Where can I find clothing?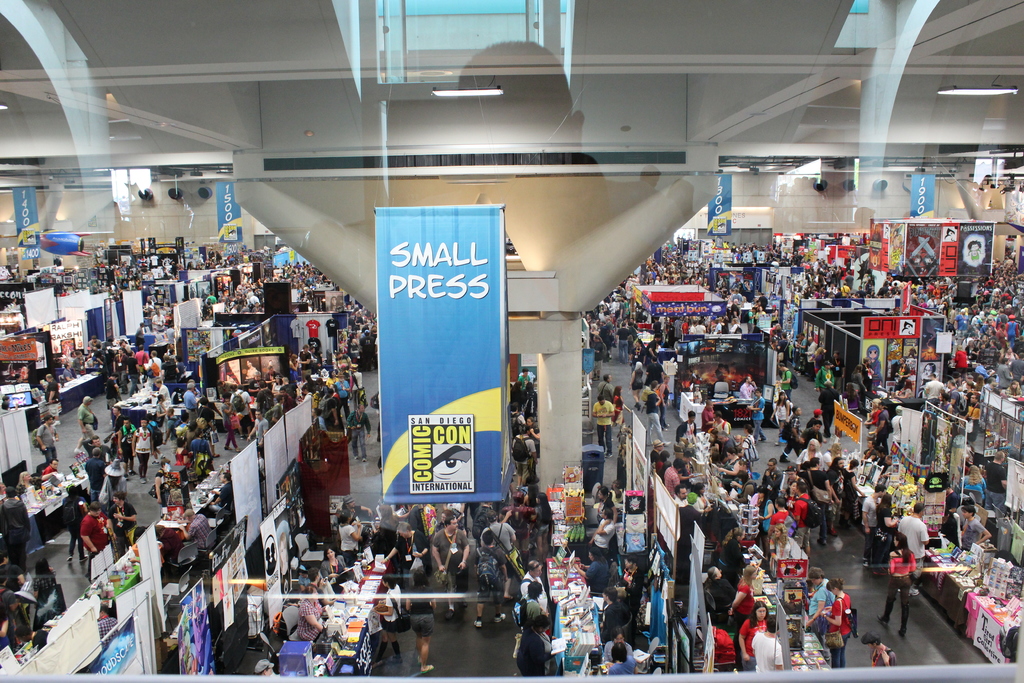
You can find it at left=814, top=365, right=835, bottom=389.
